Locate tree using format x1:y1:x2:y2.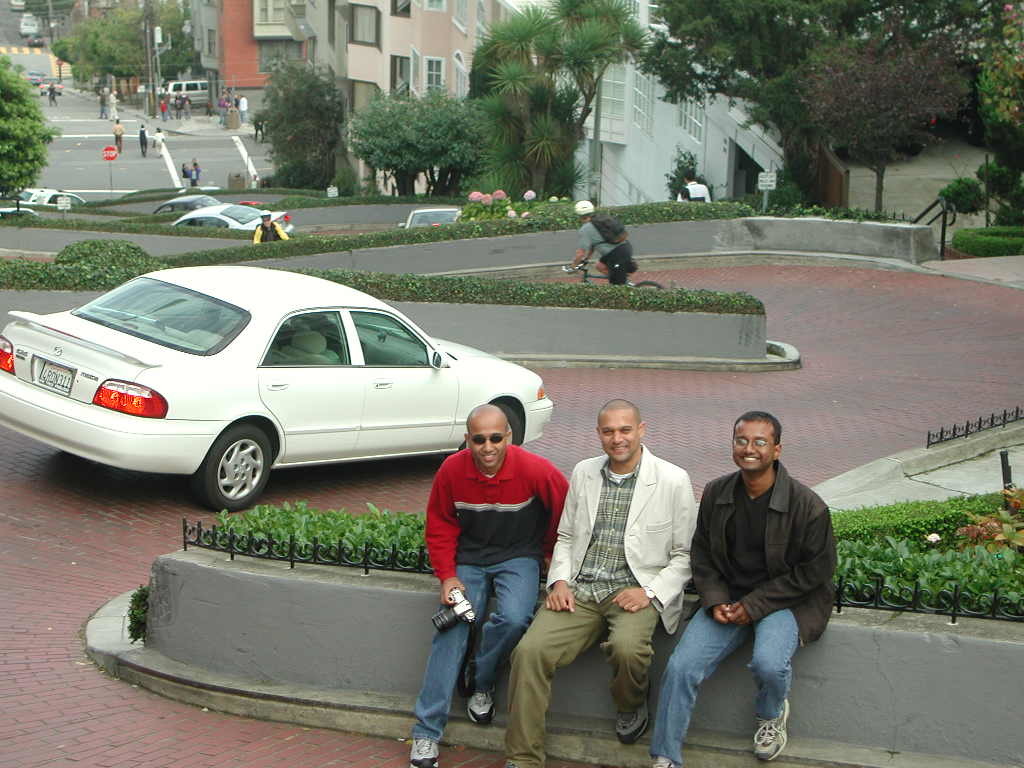
0:50:59:210.
